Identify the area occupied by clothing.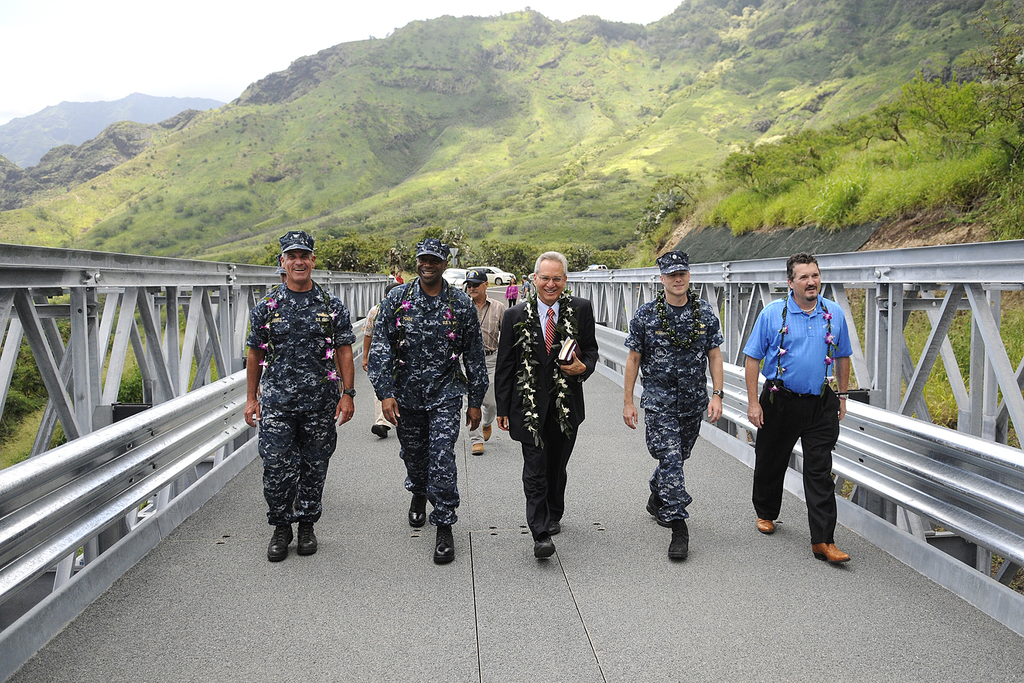
Area: (740,288,852,547).
